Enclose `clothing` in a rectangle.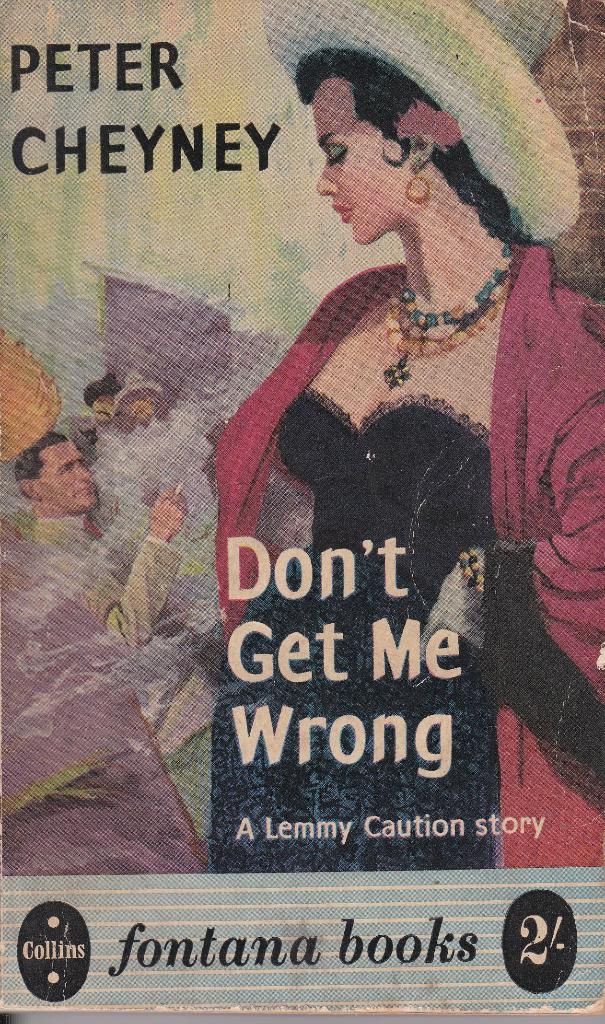
0,514,234,877.
